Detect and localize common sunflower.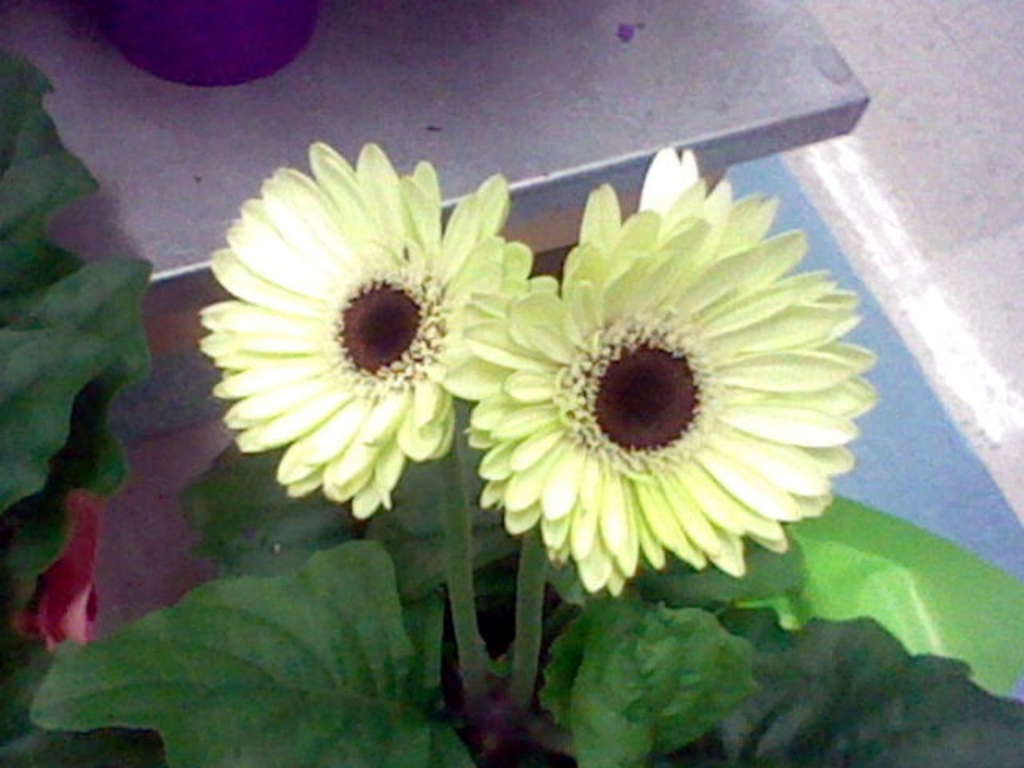
Localized at {"left": 181, "top": 136, "right": 550, "bottom": 530}.
